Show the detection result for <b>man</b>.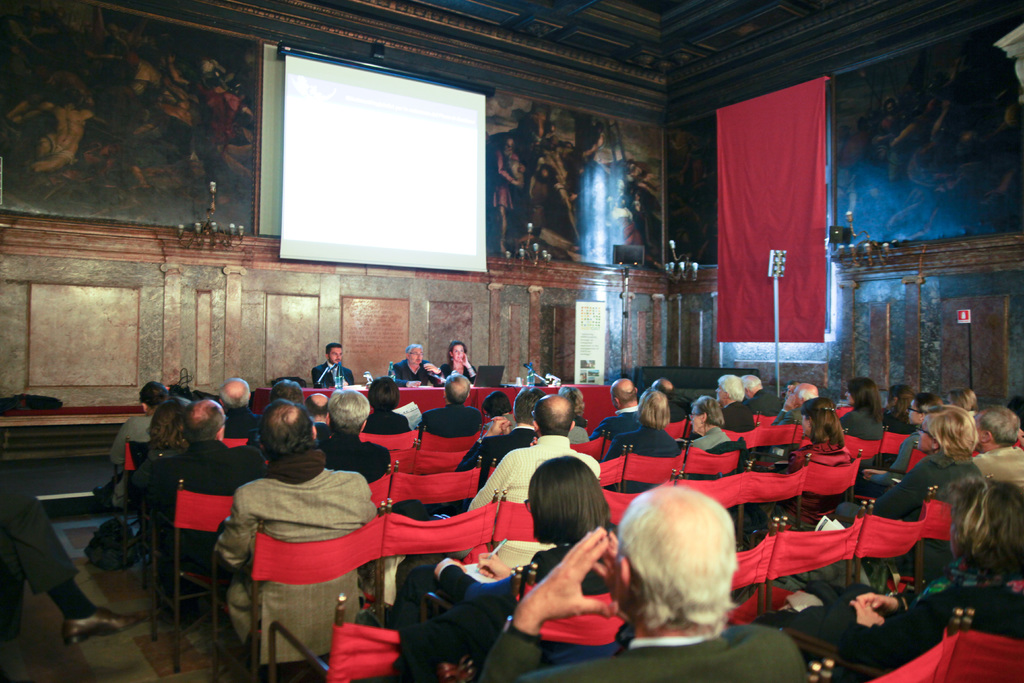
<region>465, 393, 605, 513</region>.
